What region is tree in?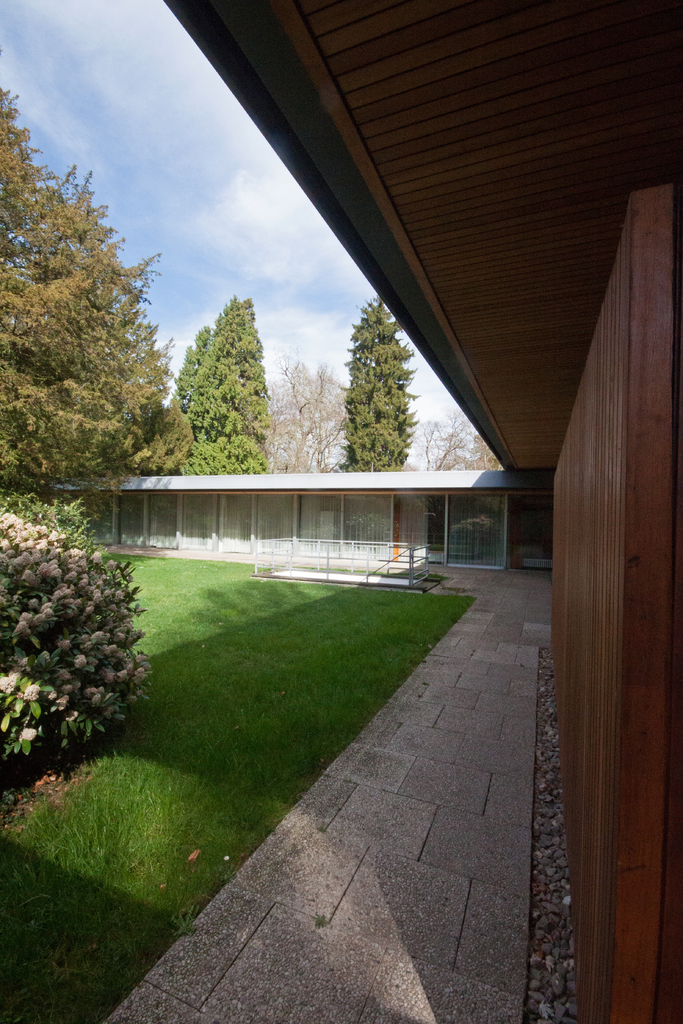
[x1=422, y1=399, x2=530, y2=547].
